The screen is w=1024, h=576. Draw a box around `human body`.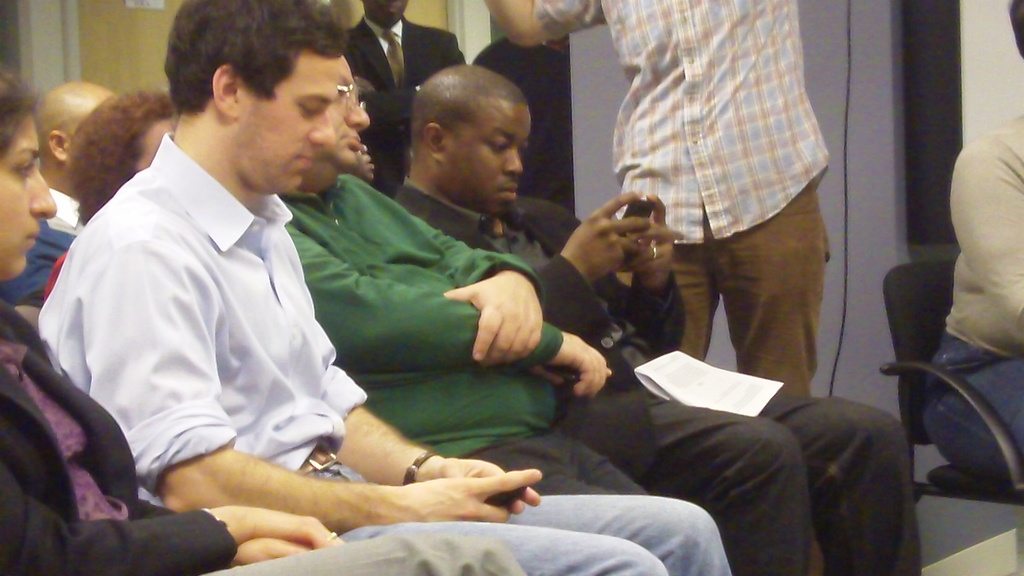
locate(483, 0, 831, 396).
